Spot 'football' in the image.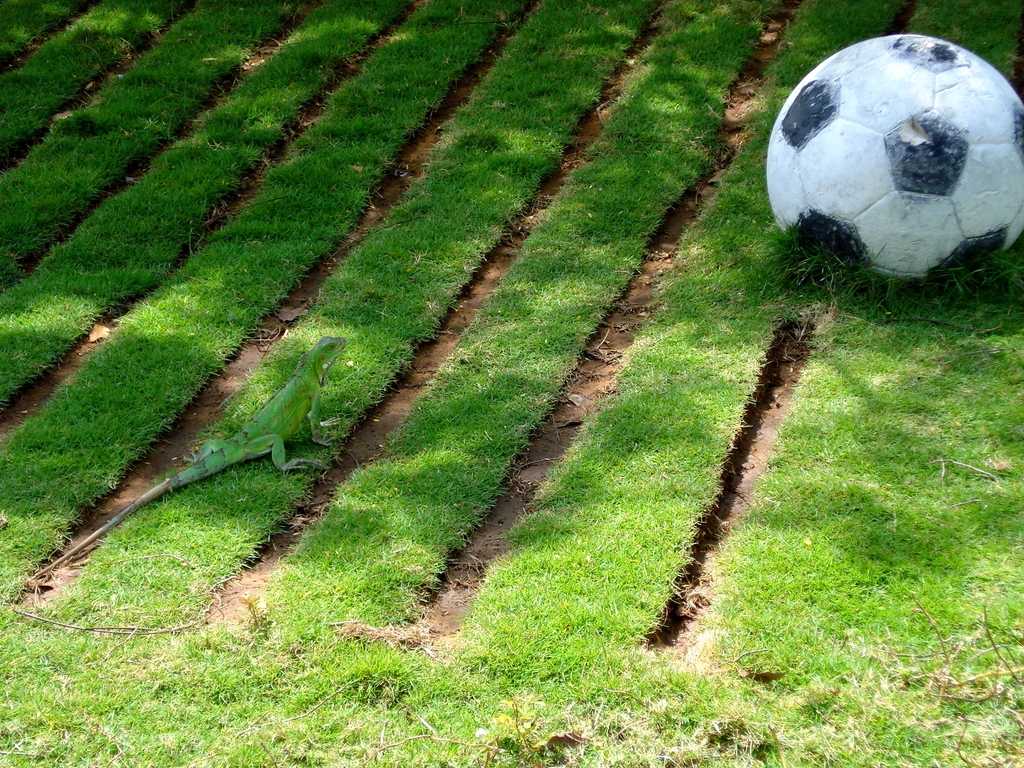
'football' found at (765, 33, 1023, 280).
